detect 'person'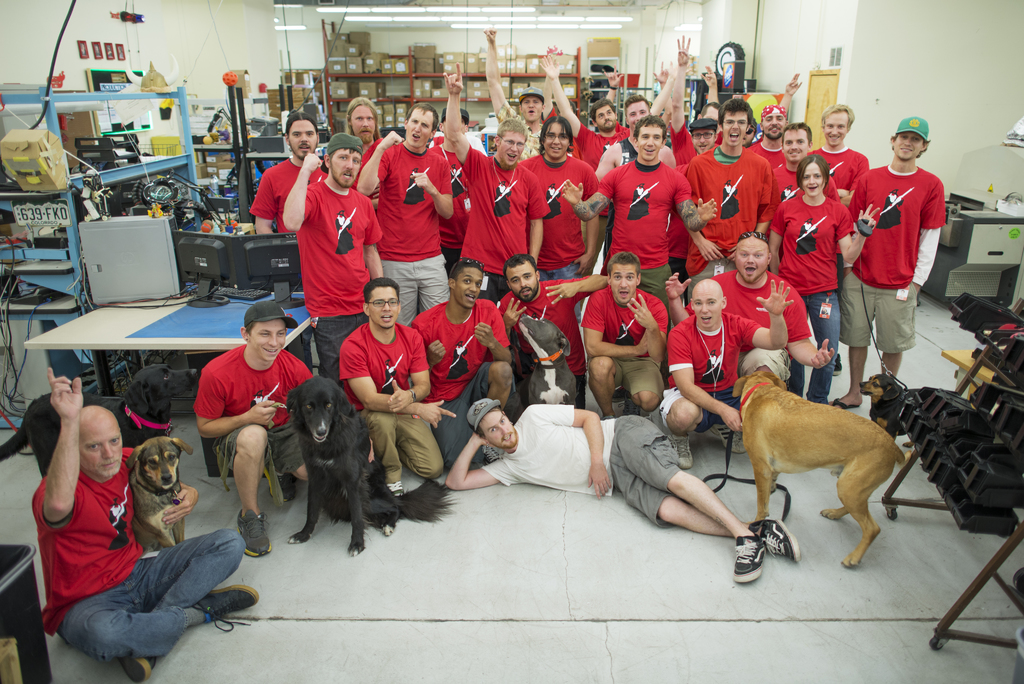
(442, 385, 812, 578)
